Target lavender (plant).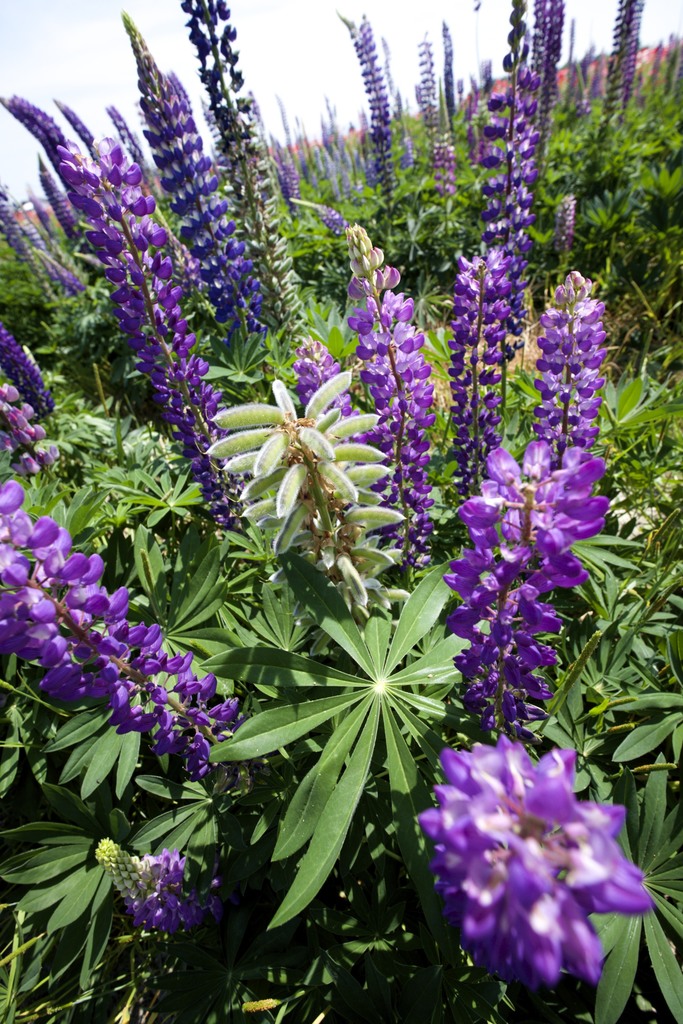
Target region: left=601, top=0, right=655, bottom=152.
